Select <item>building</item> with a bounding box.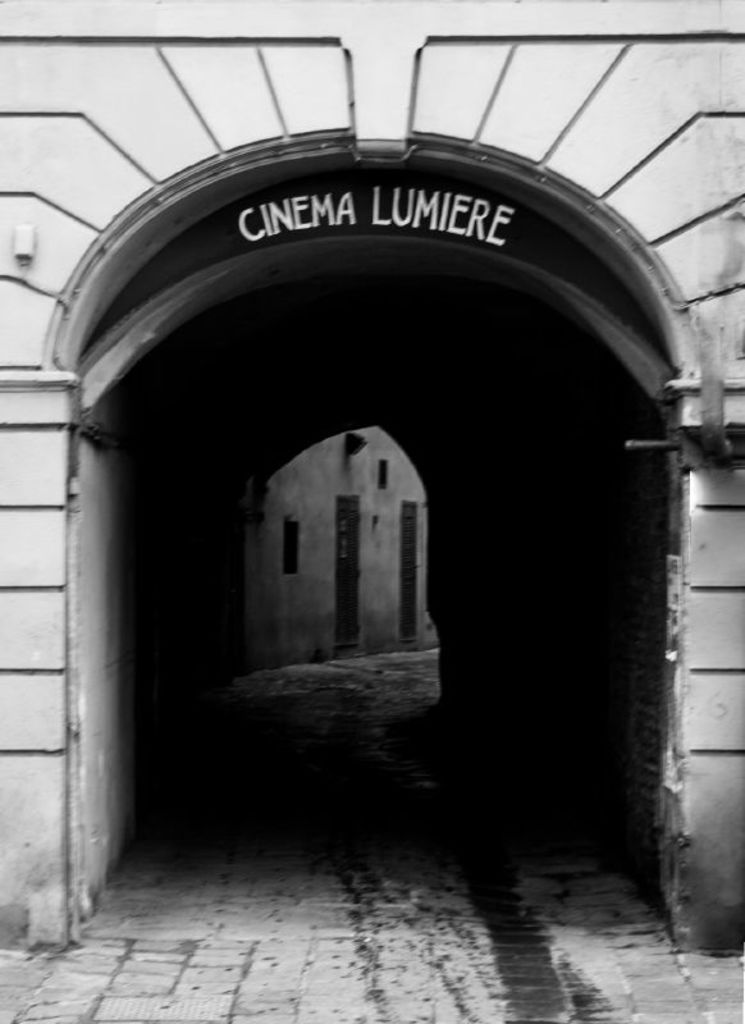
detection(0, 4, 744, 957).
